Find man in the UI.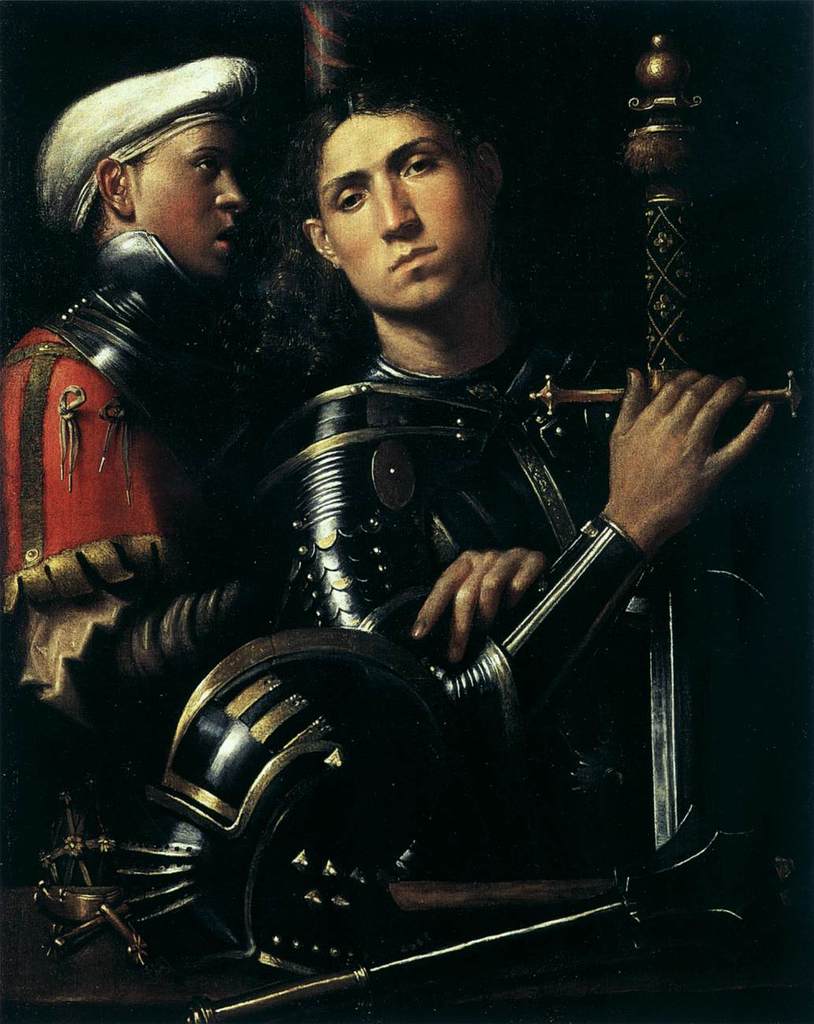
UI element at [0, 49, 320, 1023].
